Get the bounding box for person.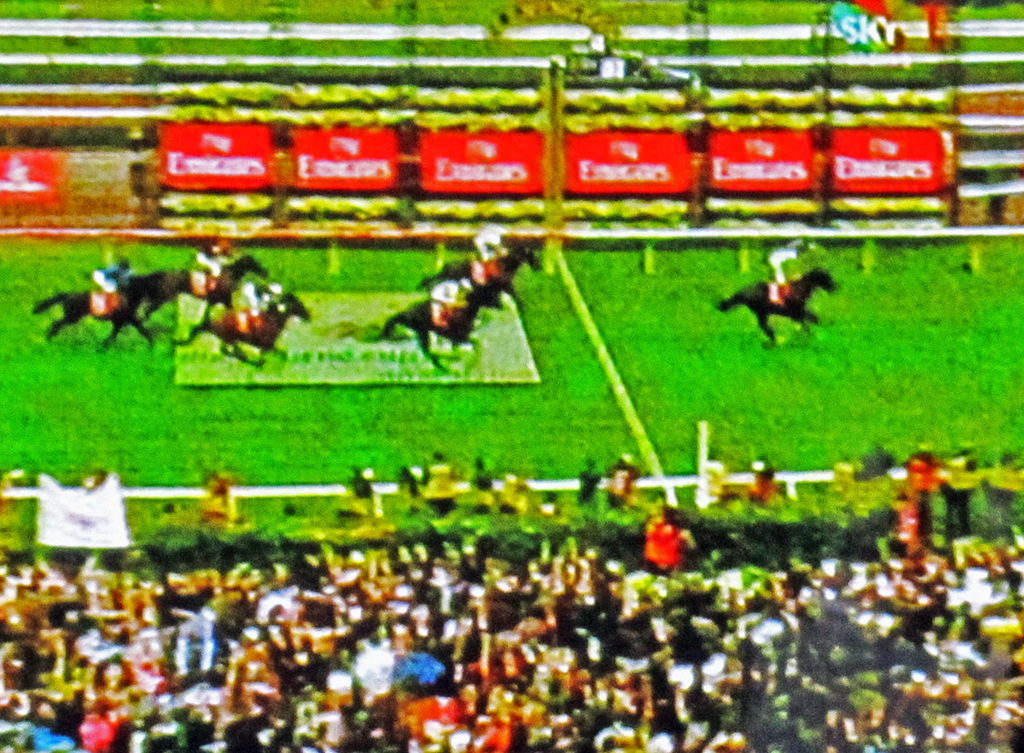
pyautogui.locateOnScreen(767, 235, 809, 297).
